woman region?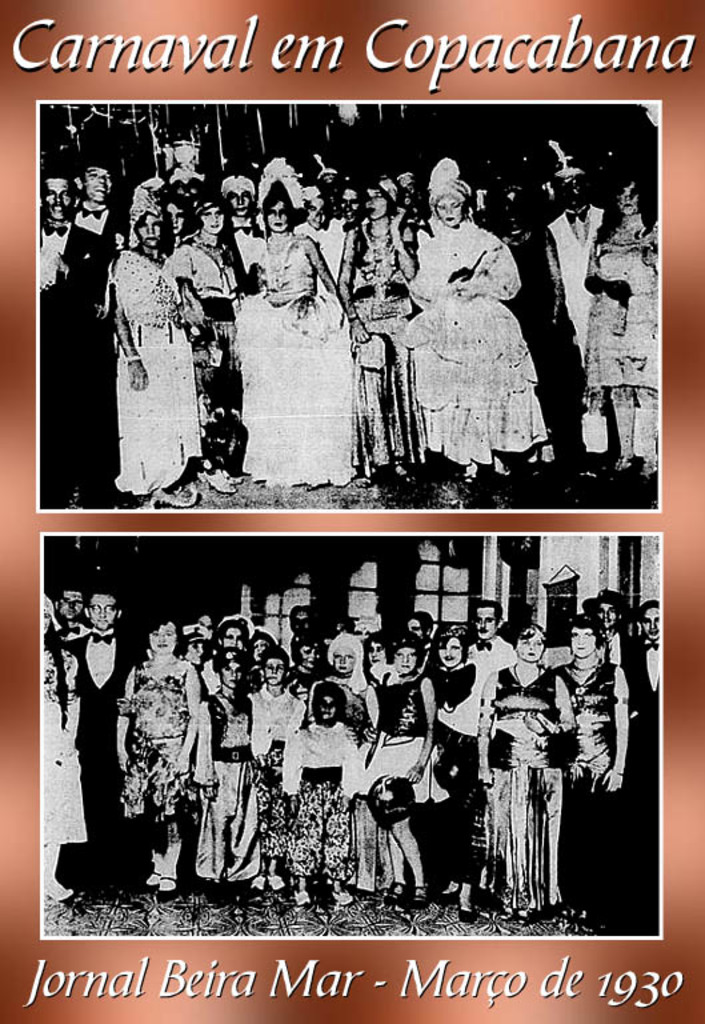
{"x1": 576, "y1": 172, "x2": 657, "y2": 477}
